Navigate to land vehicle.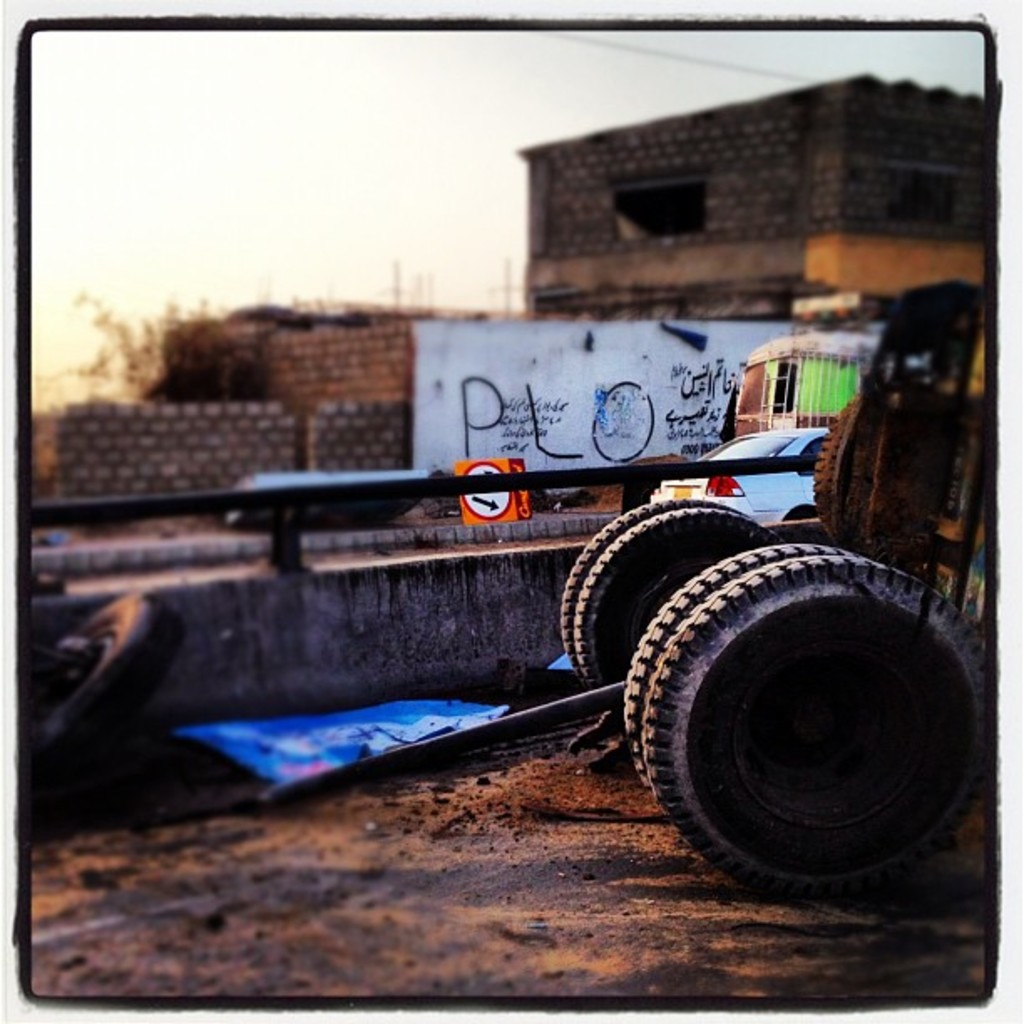
Navigation target: 731/330/885/443.
